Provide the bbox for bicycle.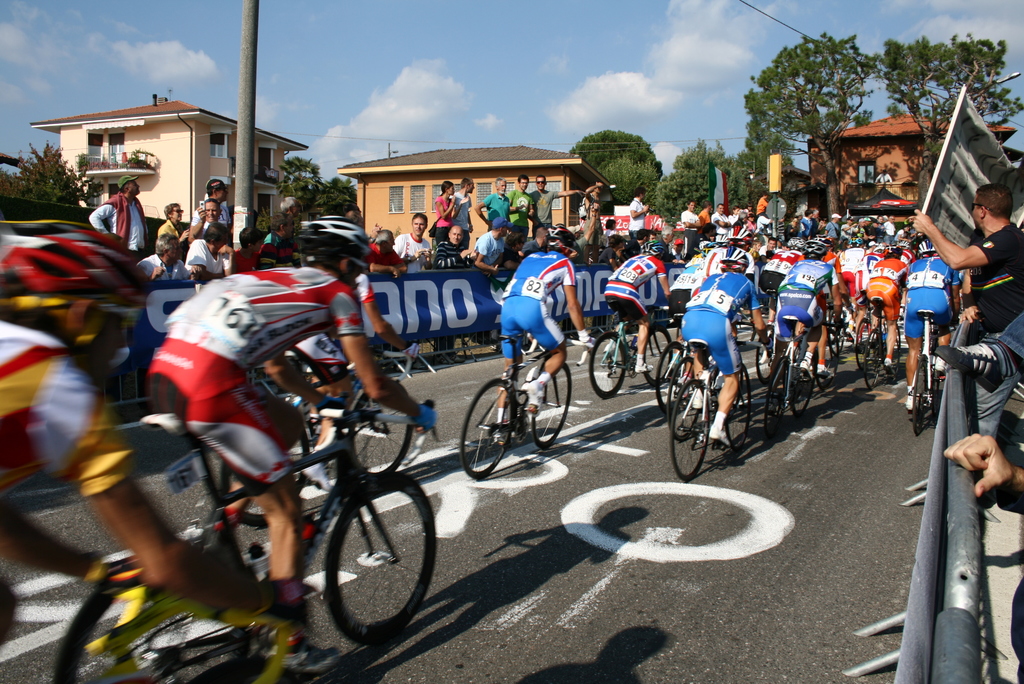
pyautogui.locateOnScreen(810, 316, 858, 419).
